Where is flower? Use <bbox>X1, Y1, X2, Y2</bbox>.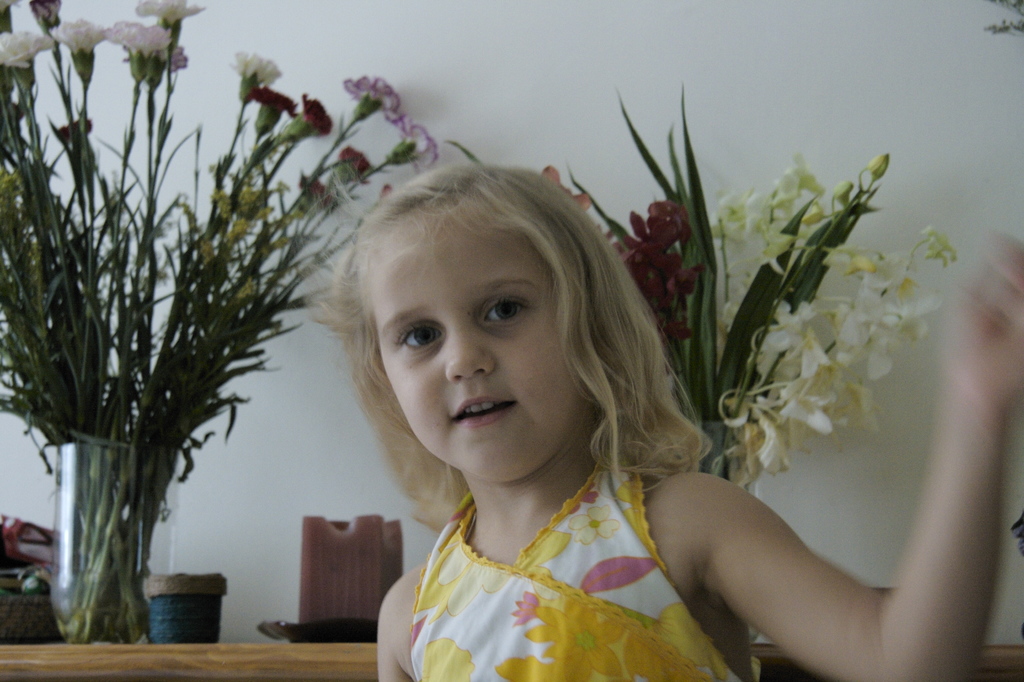
<bbox>340, 79, 402, 122</bbox>.
